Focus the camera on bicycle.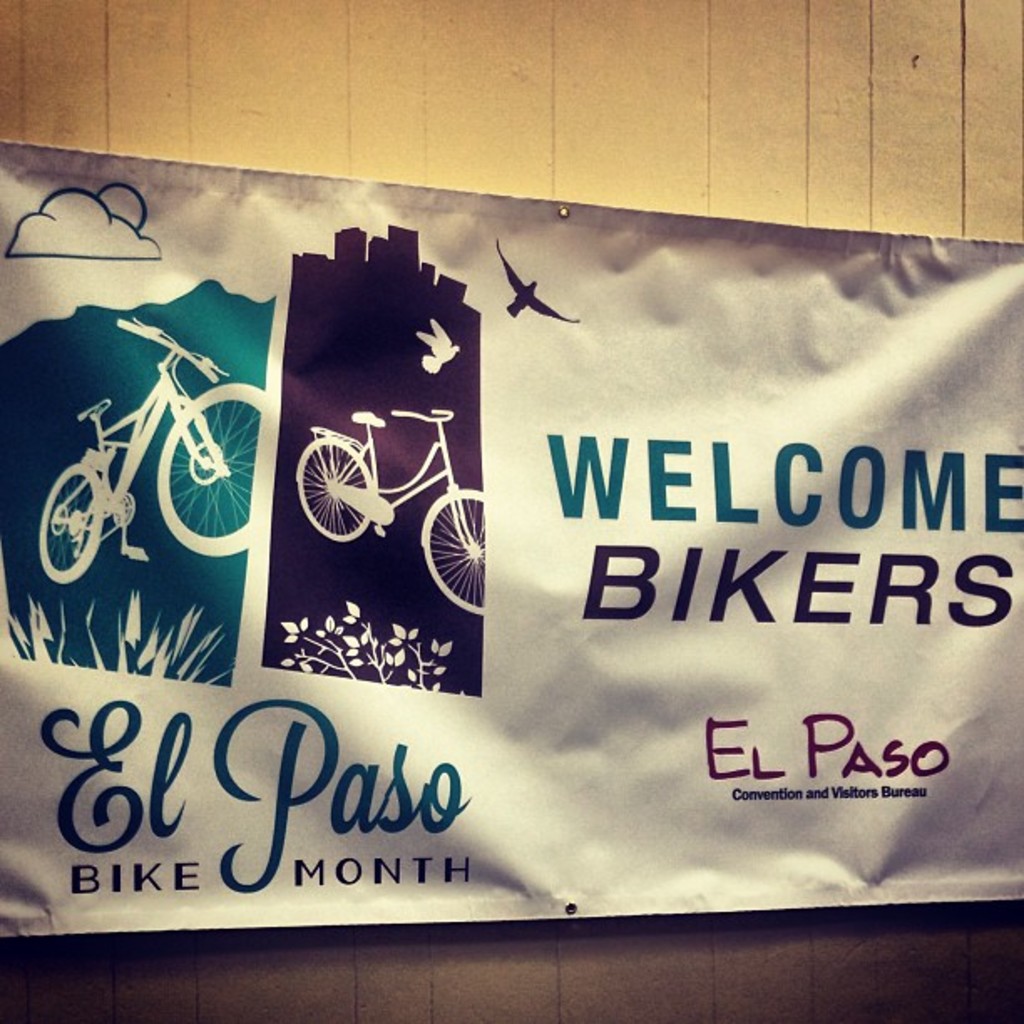
Focus region: {"left": 294, "top": 407, "right": 482, "bottom": 616}.
